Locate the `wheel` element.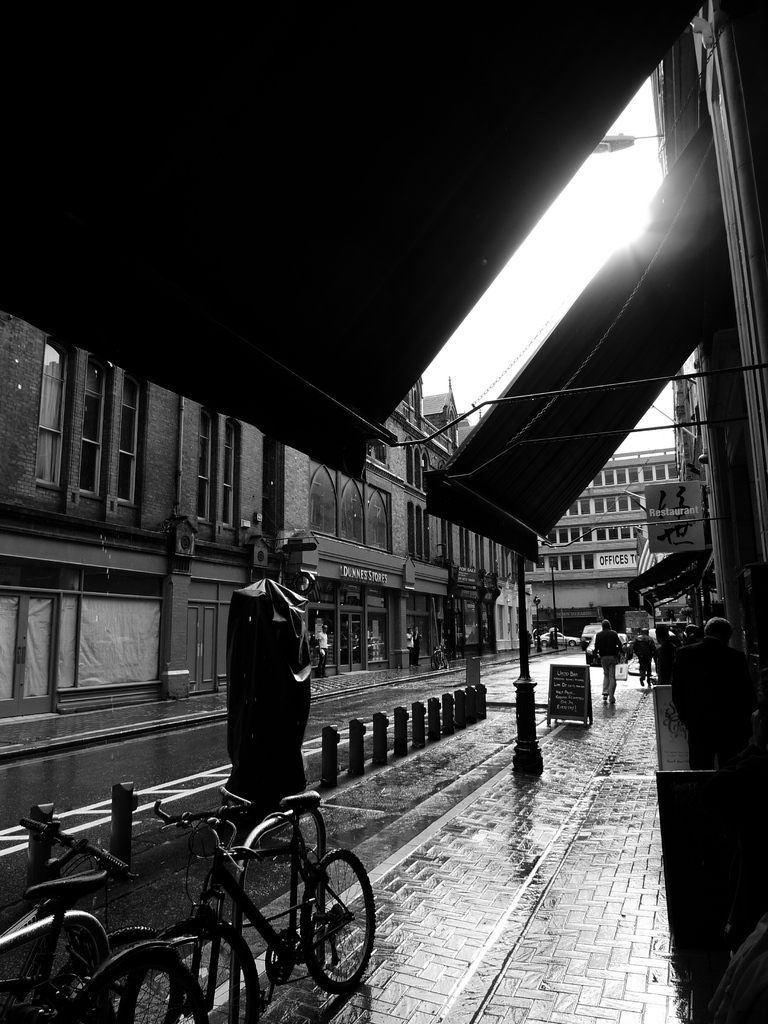
Element bbox: bbox=(293, 842, 363, 998).
